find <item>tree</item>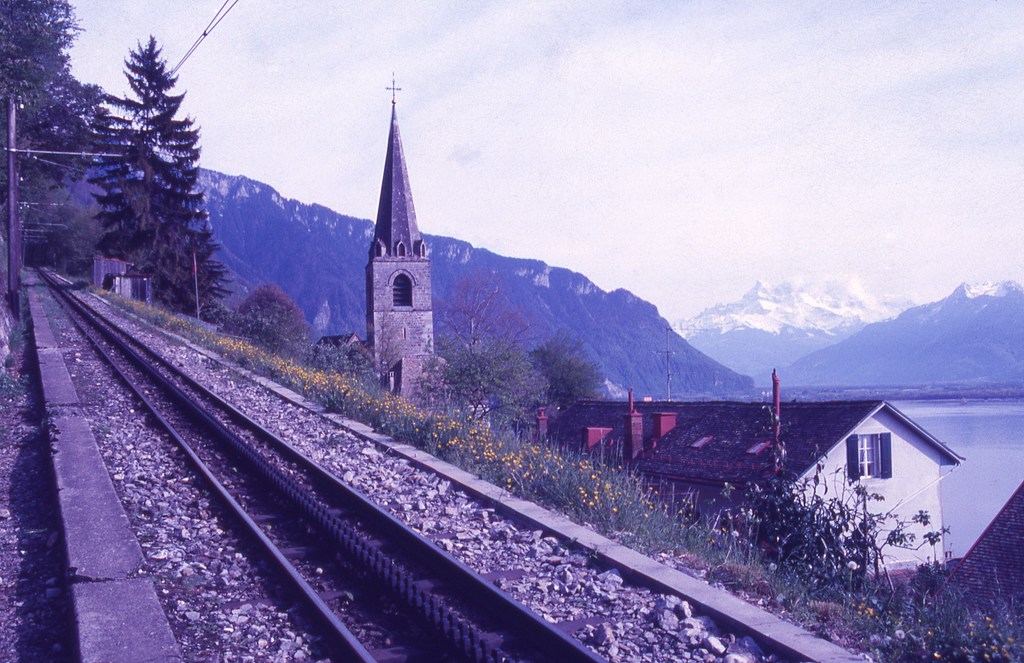
(x1=724, y1=445, x2=954, y2=602)
